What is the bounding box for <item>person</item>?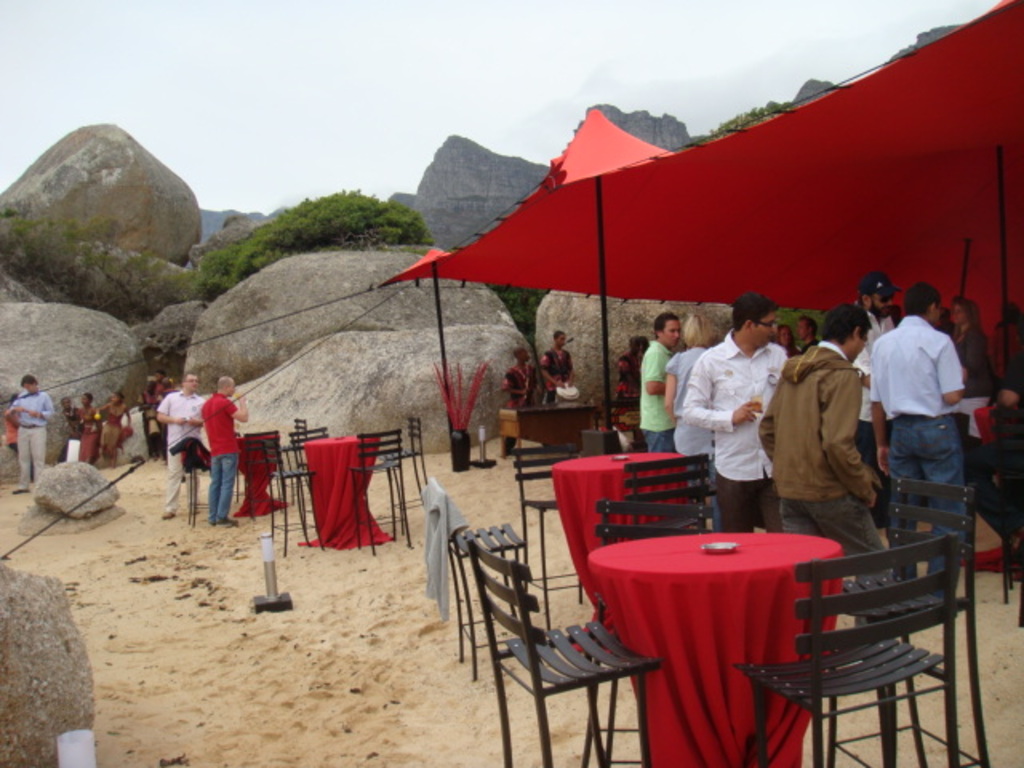
bbox(971, 318, 1022, 568).
